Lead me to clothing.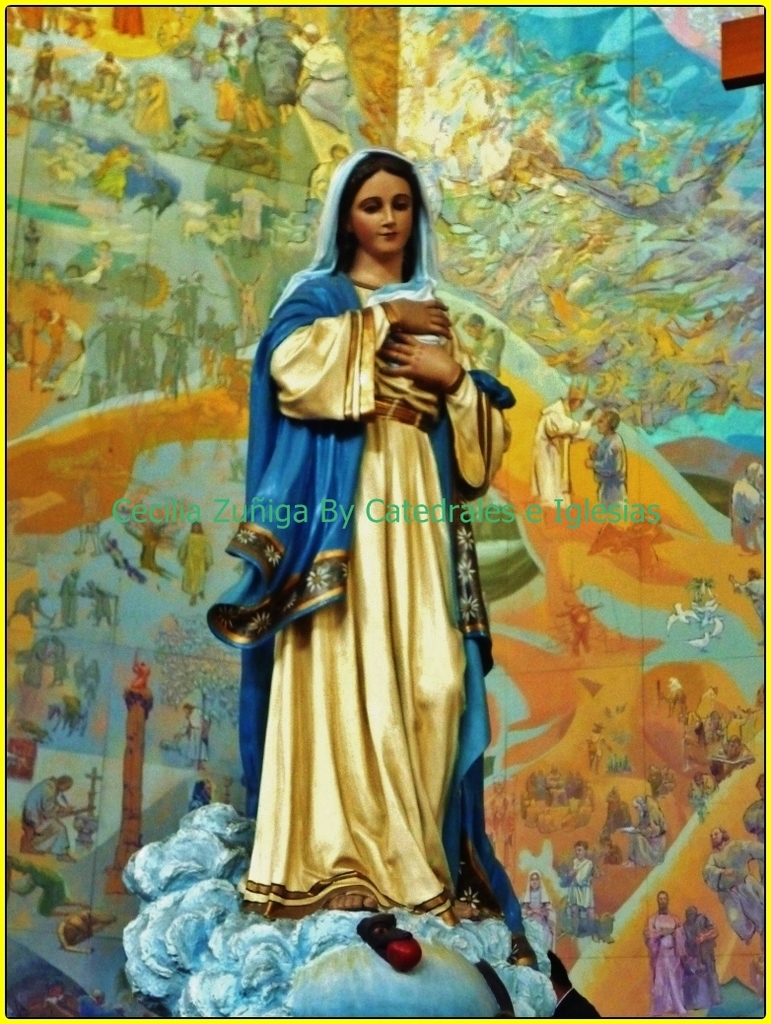
Lead to x1=179 y1=527 x2=208 y2=598.
